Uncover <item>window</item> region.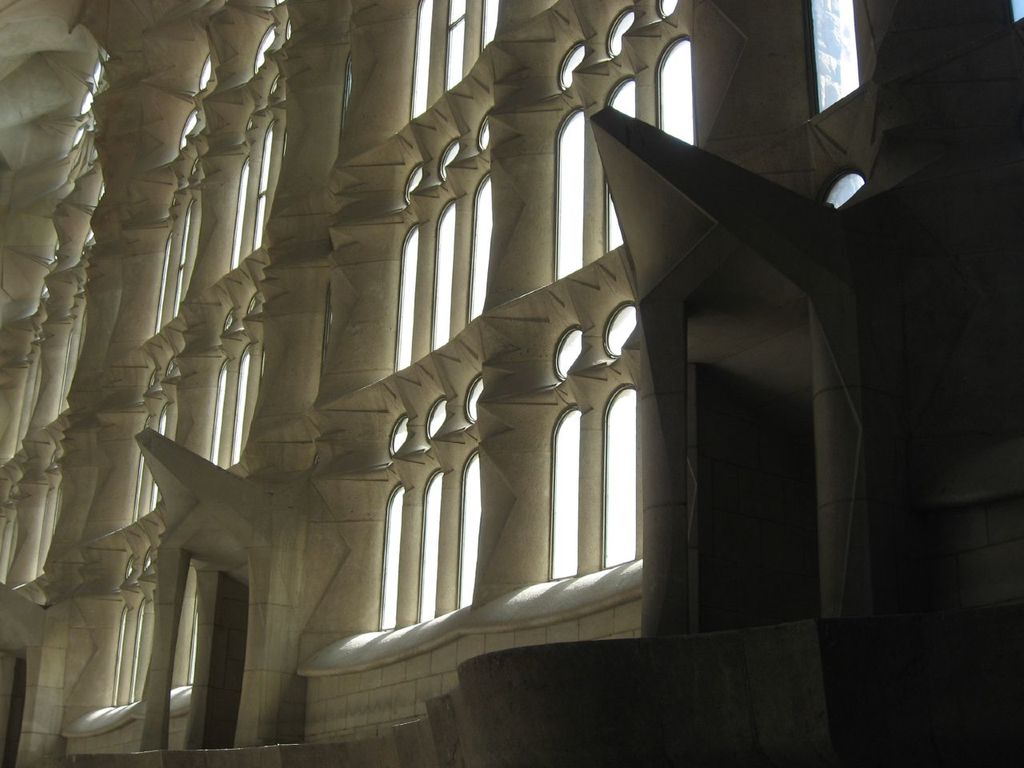
Uncovered: locate(0, 0, 1023, 767).
